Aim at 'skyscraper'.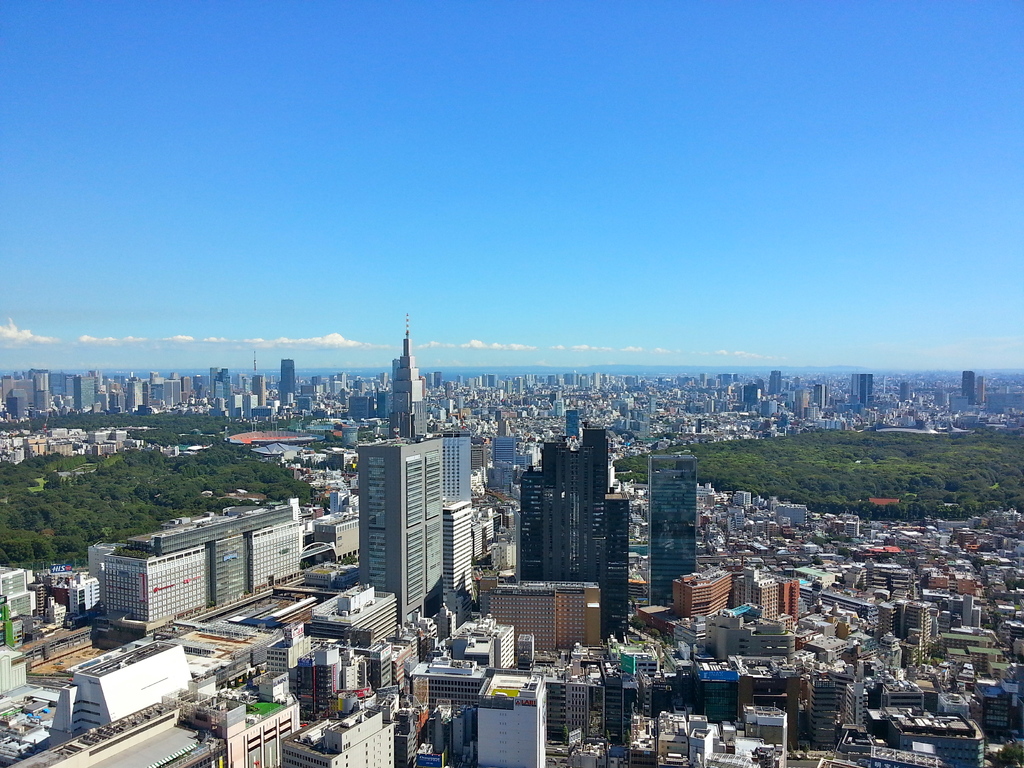
Aimed at x1=51, y1=371, x2=72, y2=403.
